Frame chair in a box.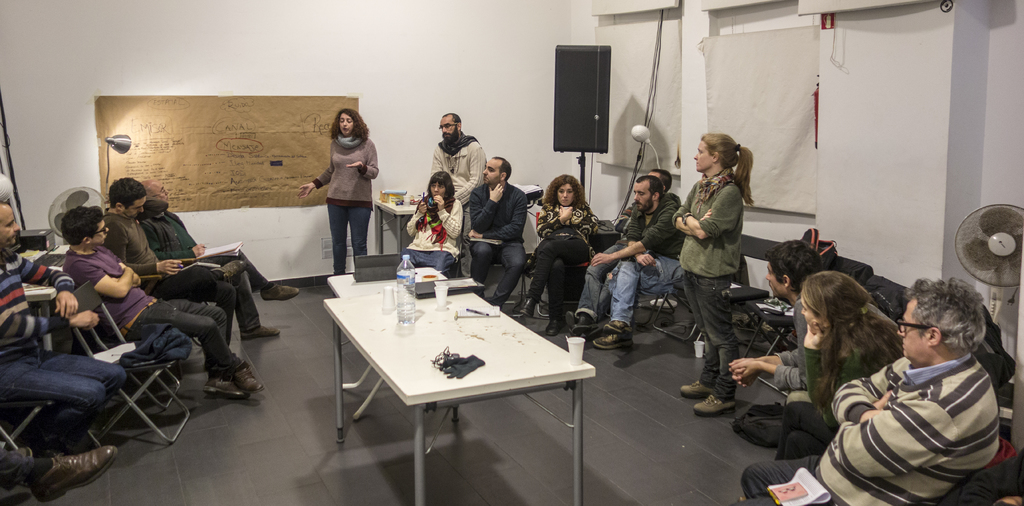
detection(646, 257, 749, 349).
